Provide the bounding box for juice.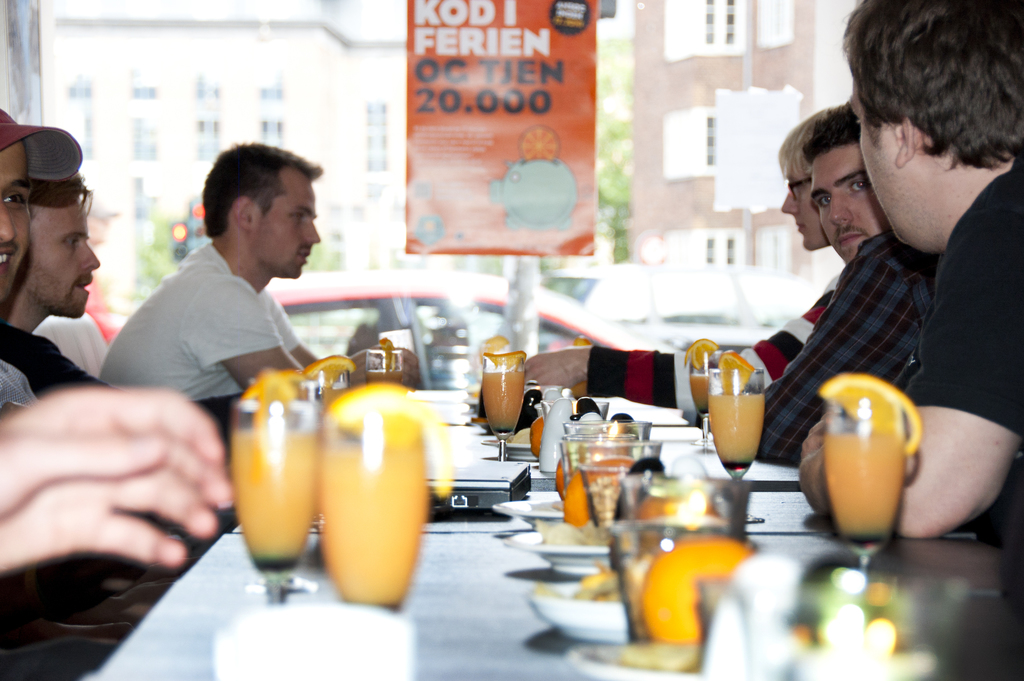
locate(824, 435, 909, 546).
